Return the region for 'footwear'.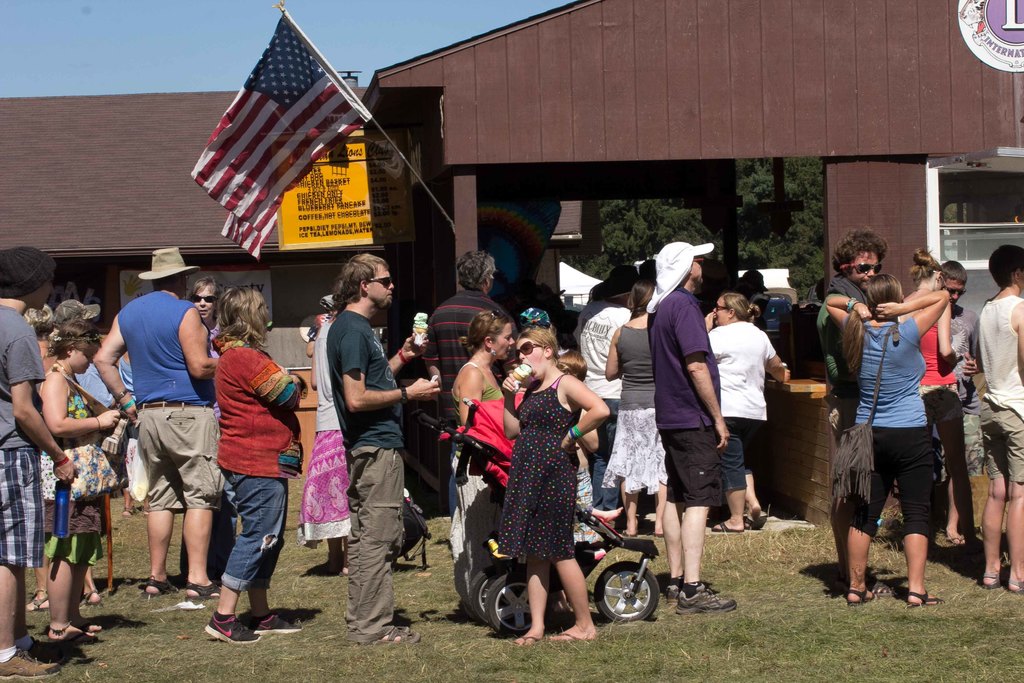
pyautogui.locateOnScreen(181, 582, 221, 604).
